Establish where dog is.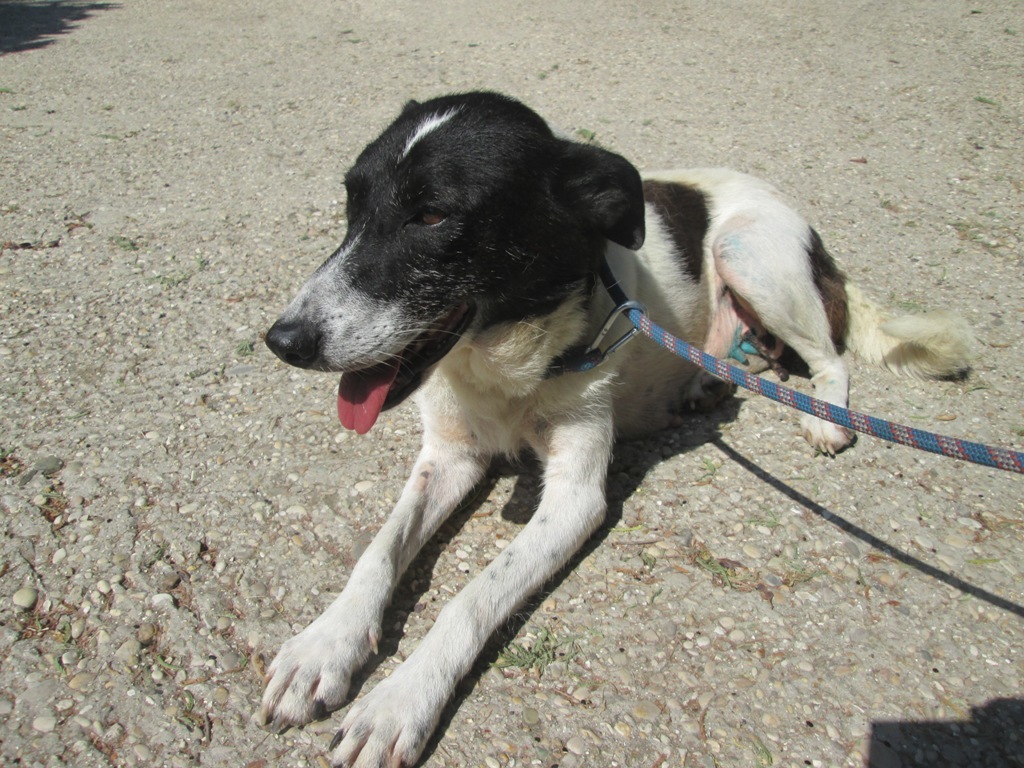
Established at region(256, 89, 980, 767).
